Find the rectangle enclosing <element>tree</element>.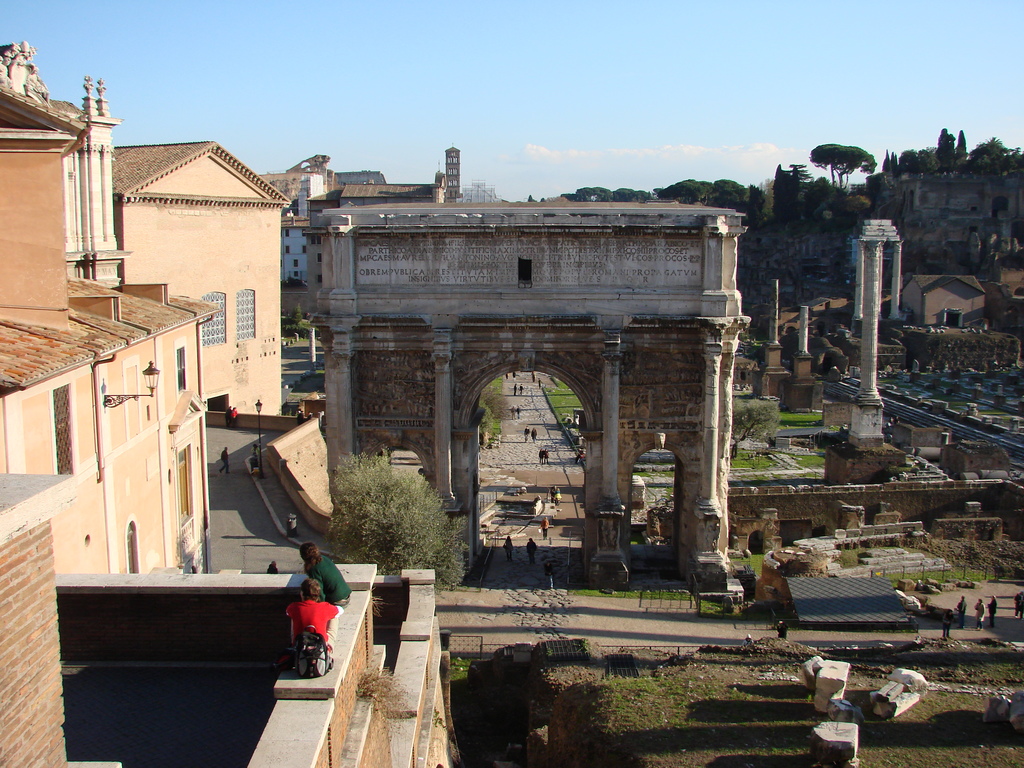
bbox(525, 196, 538, 205).
